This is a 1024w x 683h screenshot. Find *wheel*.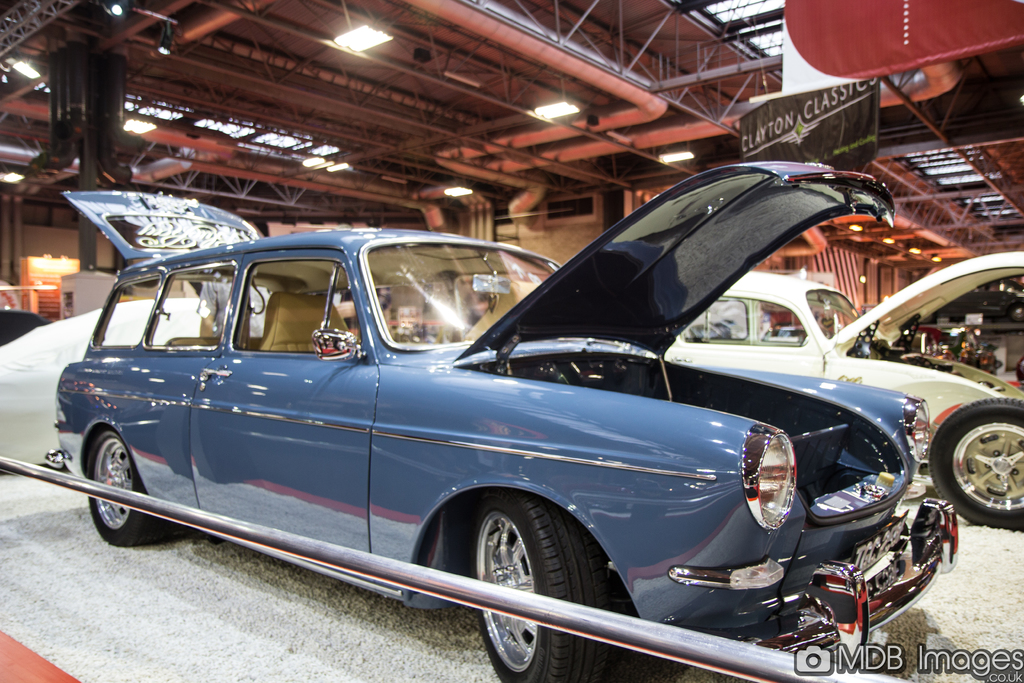
Bounding box: box(925, 393, 1023, 529).
